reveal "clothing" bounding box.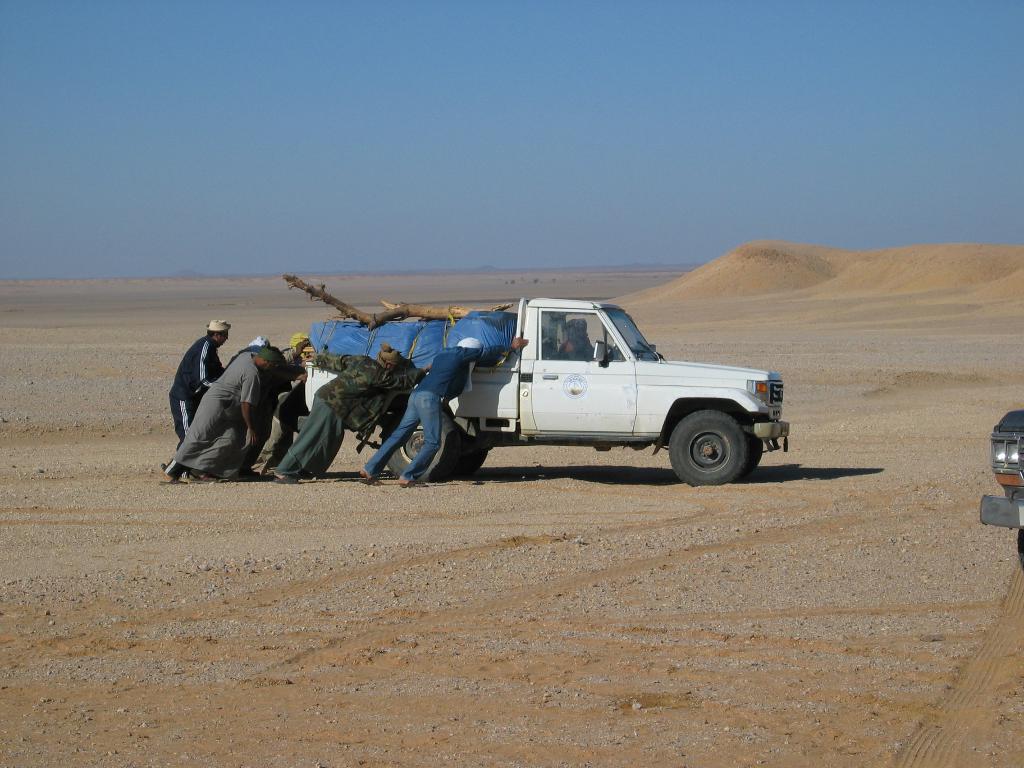
Revealed: 277, 352, 426, 477.
